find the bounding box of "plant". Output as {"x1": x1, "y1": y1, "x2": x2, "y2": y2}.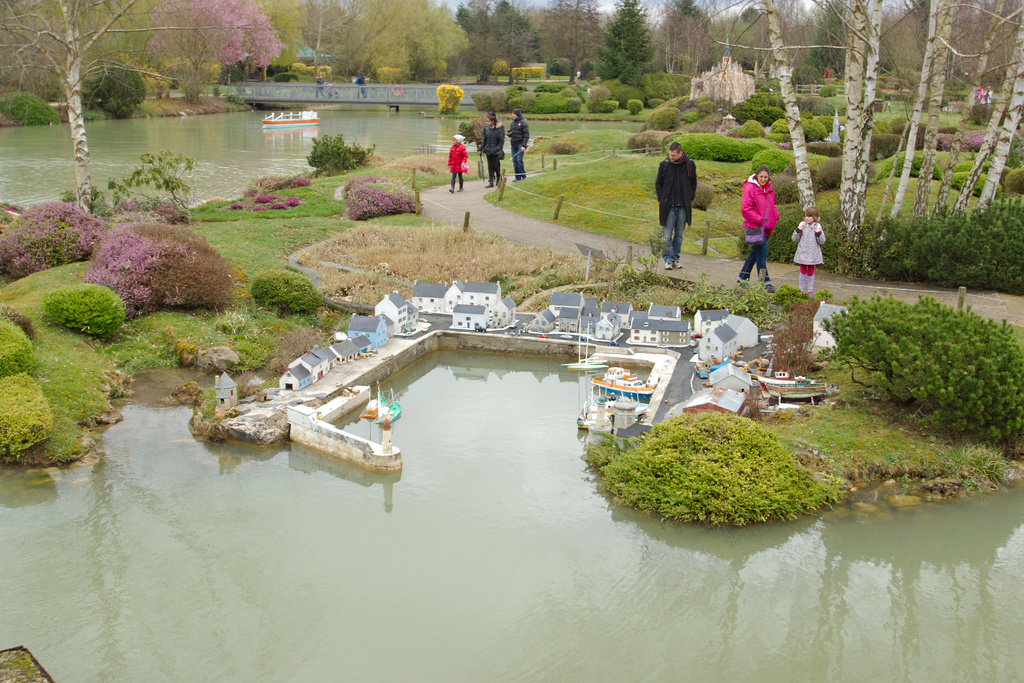
{"x1": 0, "y1": 197, "x2": 111, "y2": 278}.
